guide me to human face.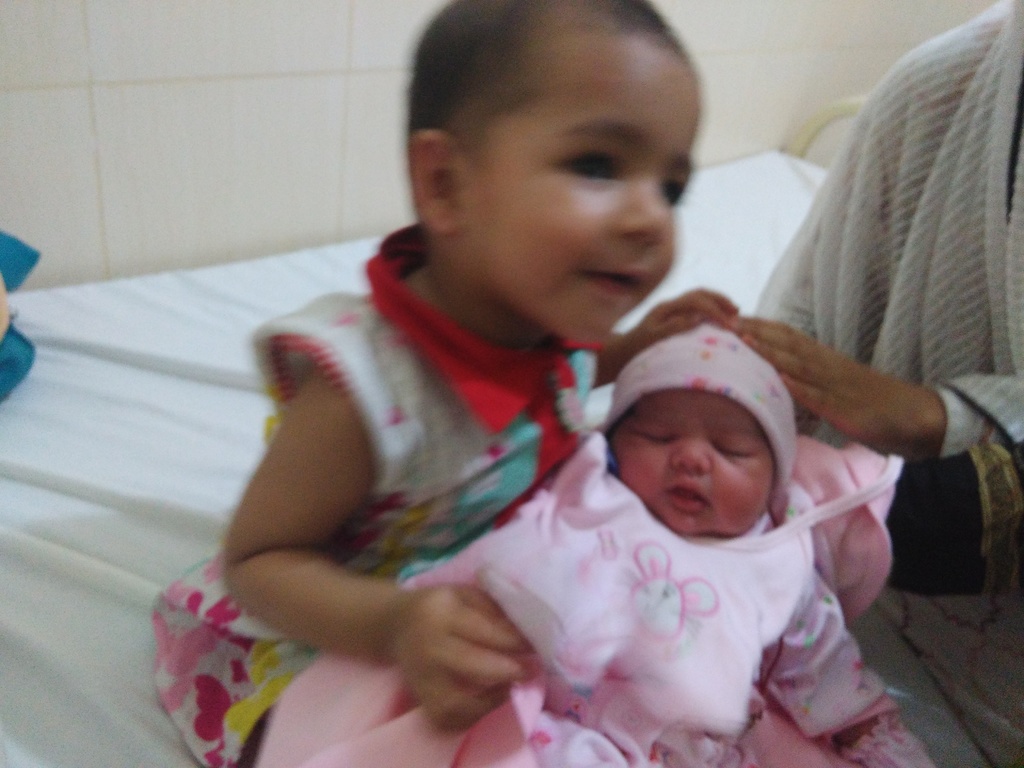
Guidance: l=607, t=390, r=773, b=537.
